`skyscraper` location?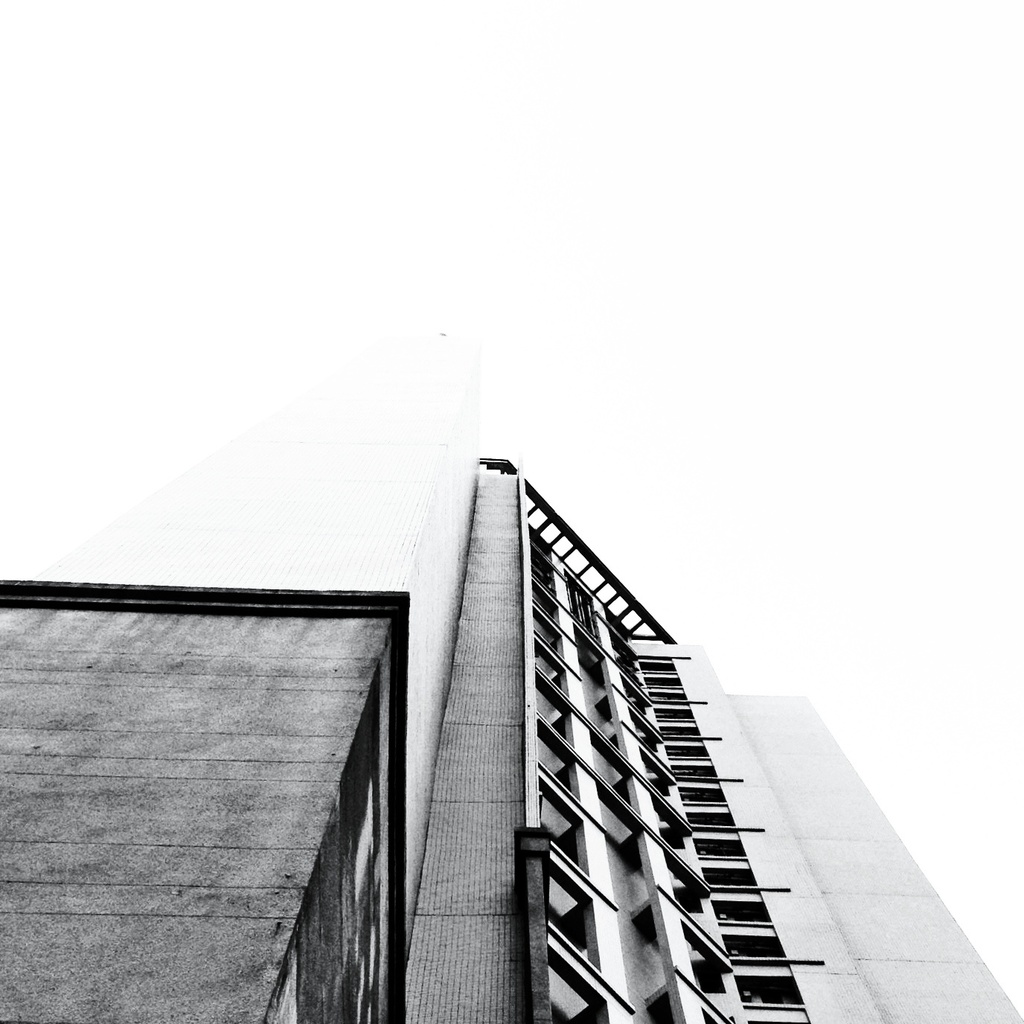
(left=0, top=330, right=1020, bottom=1023)
